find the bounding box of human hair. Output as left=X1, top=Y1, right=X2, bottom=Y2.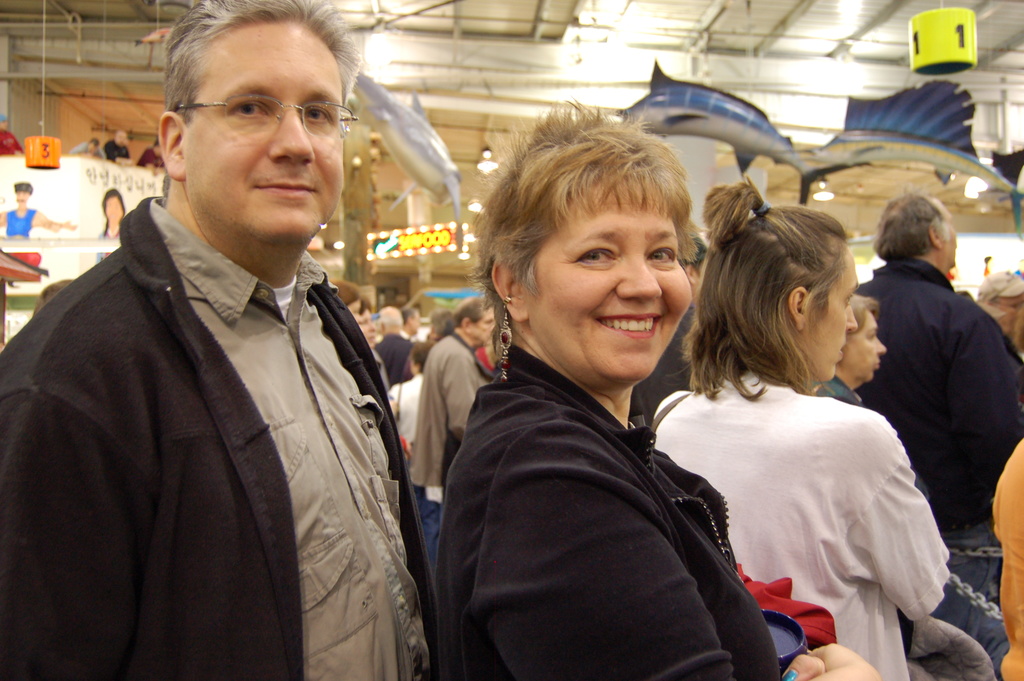
left=844, top=293, right=879, bottom=336.
